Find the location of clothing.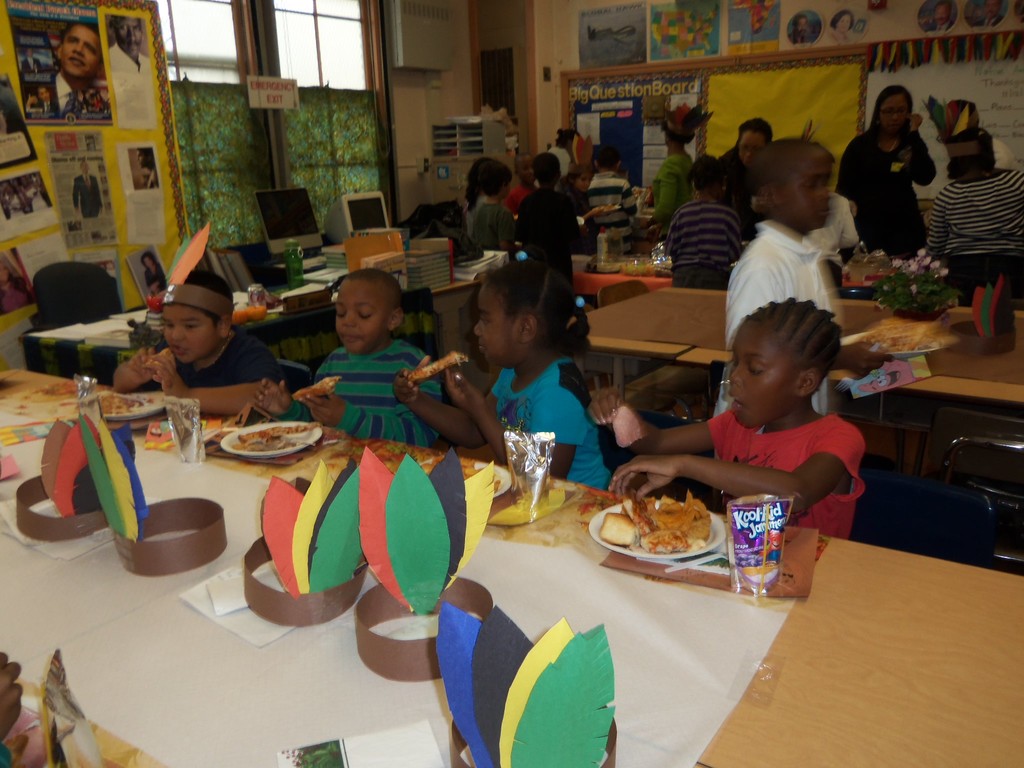
Location: [158,333,310,426].
